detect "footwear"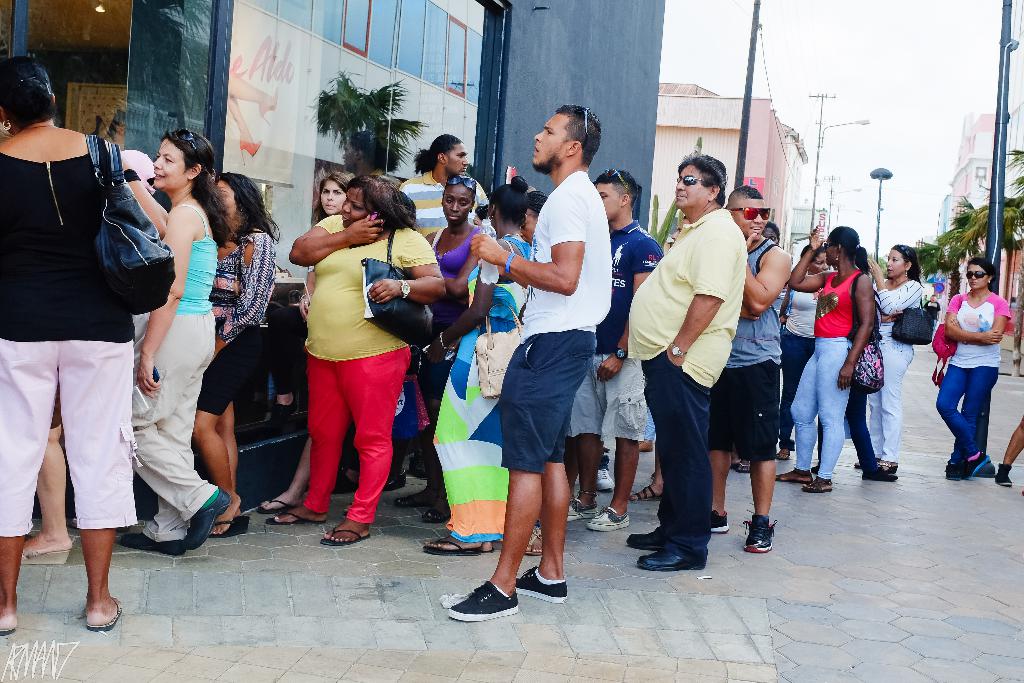
BBox(206, 511, 249, 538)
